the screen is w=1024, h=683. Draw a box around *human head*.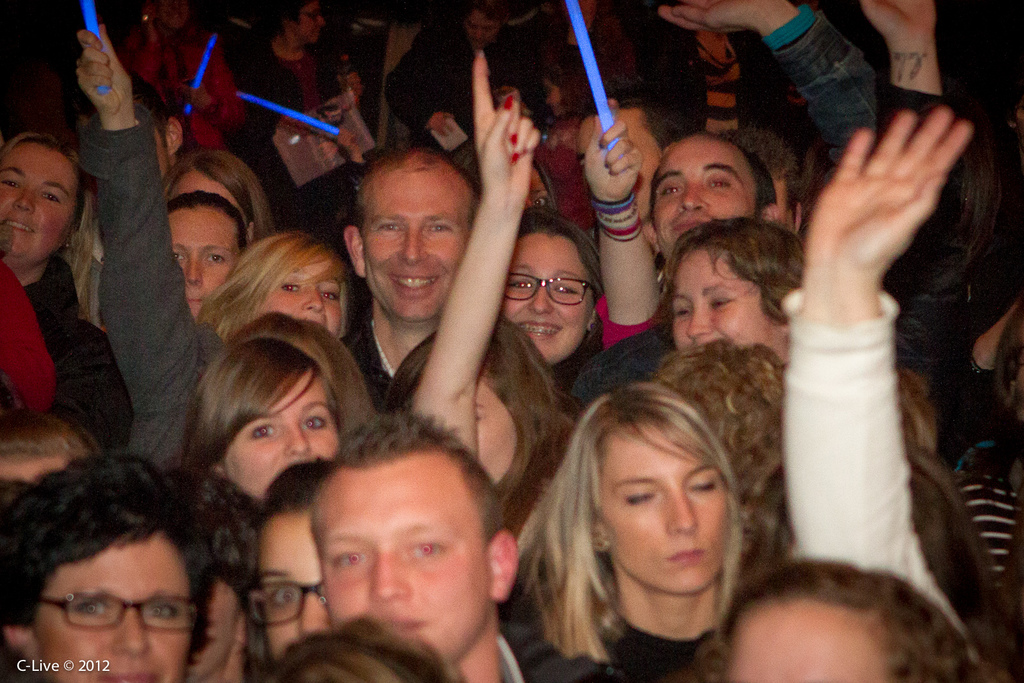
<bbox>190, 335, 349, 502</bbox>.
